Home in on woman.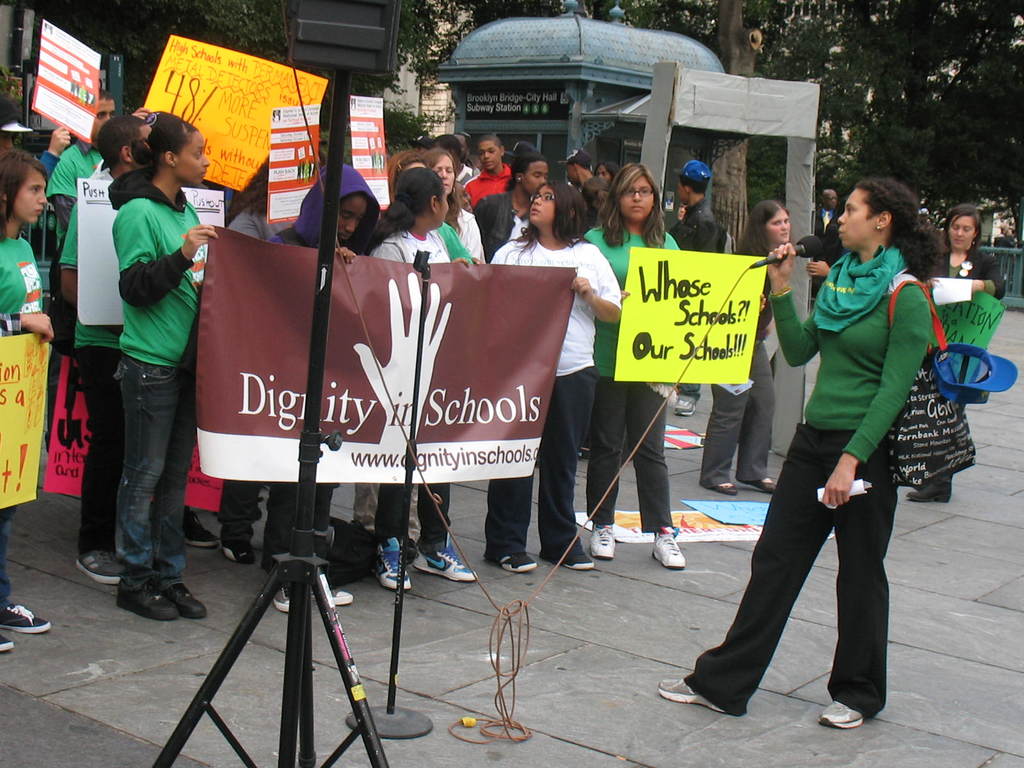
Homed in at region(712, 191, 942, 737).
